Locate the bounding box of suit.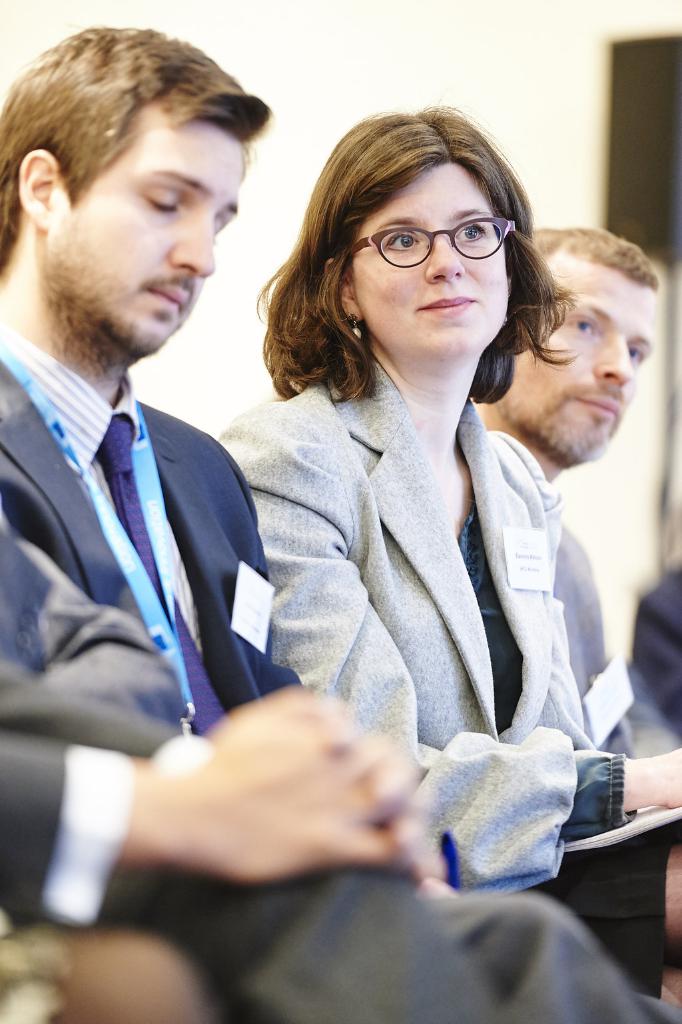
Bounding box: (222,281,625,841).
